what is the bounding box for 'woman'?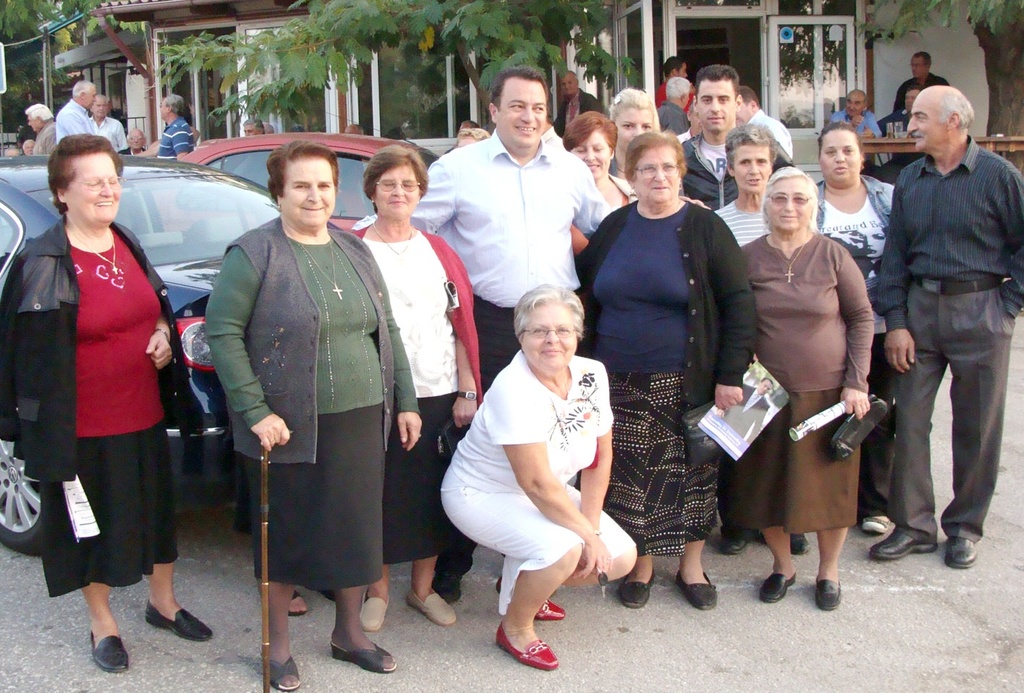
[x1=814, y1=115, x2=894, y2=535].
